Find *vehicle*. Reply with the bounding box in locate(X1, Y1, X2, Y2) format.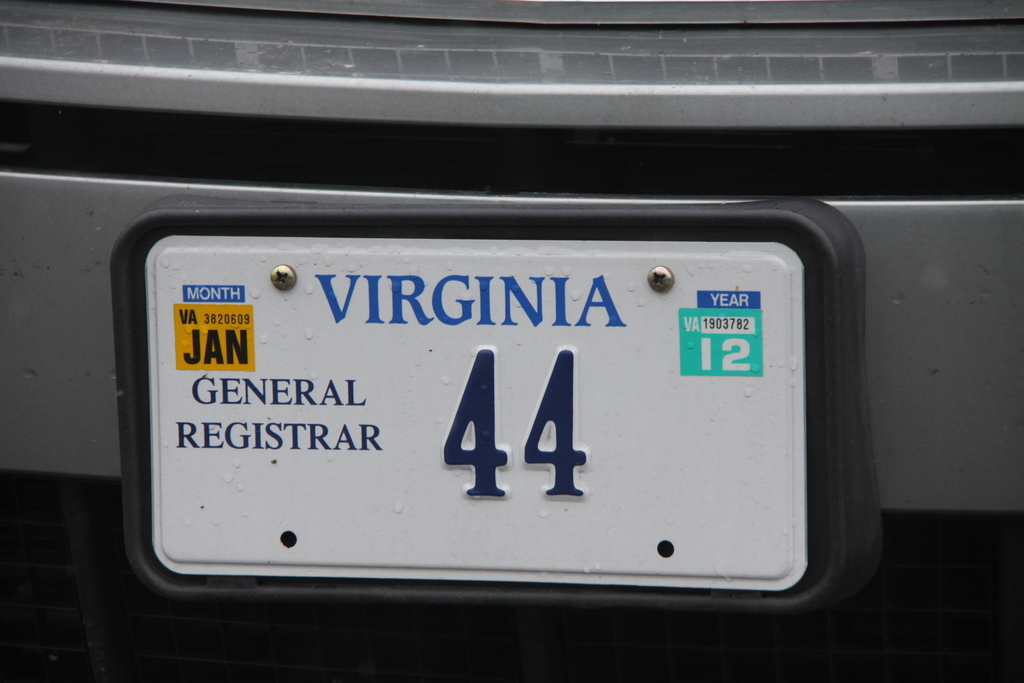
locate(0, 0, 1023, 682).
